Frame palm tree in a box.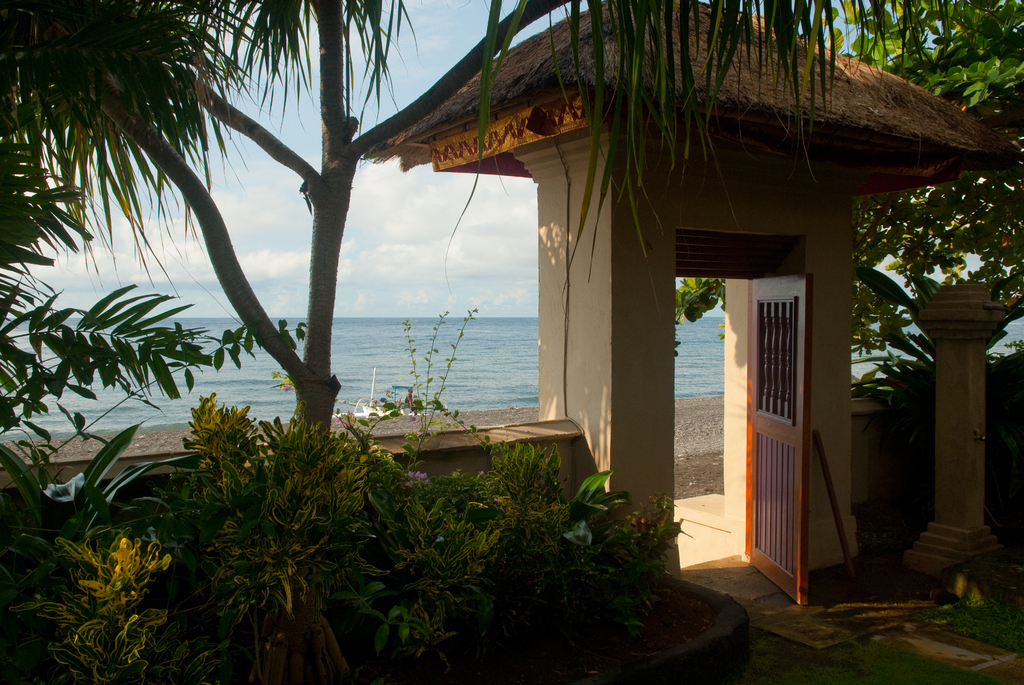
(483,0,838,172).
